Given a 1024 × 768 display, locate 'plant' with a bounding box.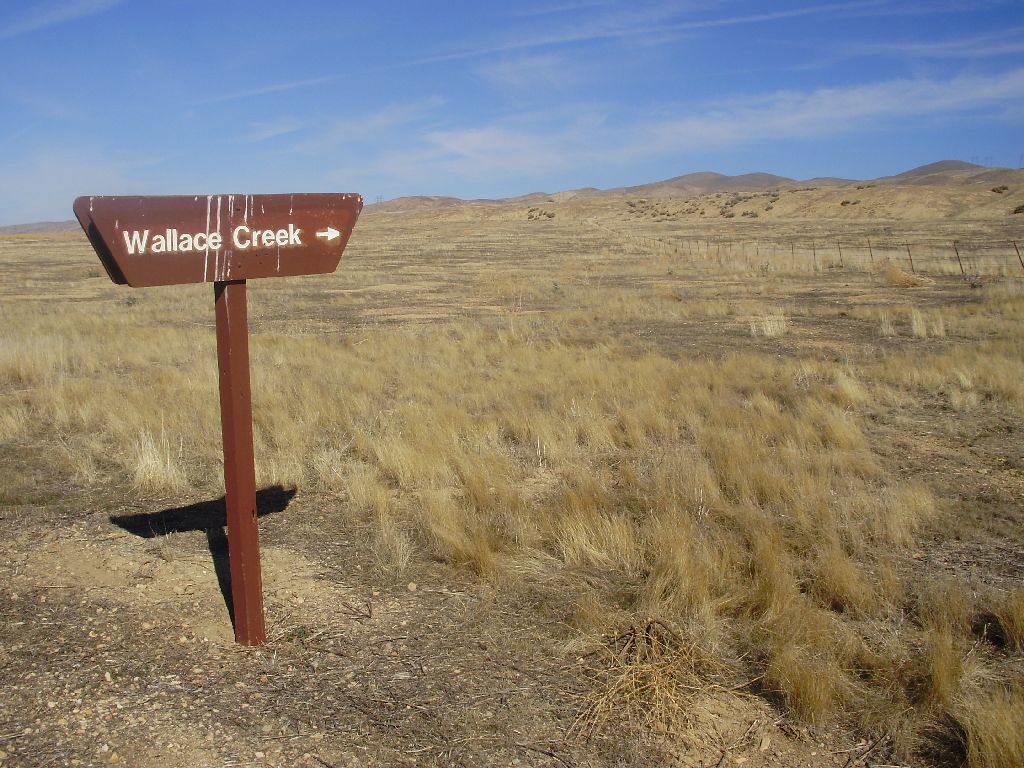
Located: [left=543, top=597, right=702, bottom=767].
